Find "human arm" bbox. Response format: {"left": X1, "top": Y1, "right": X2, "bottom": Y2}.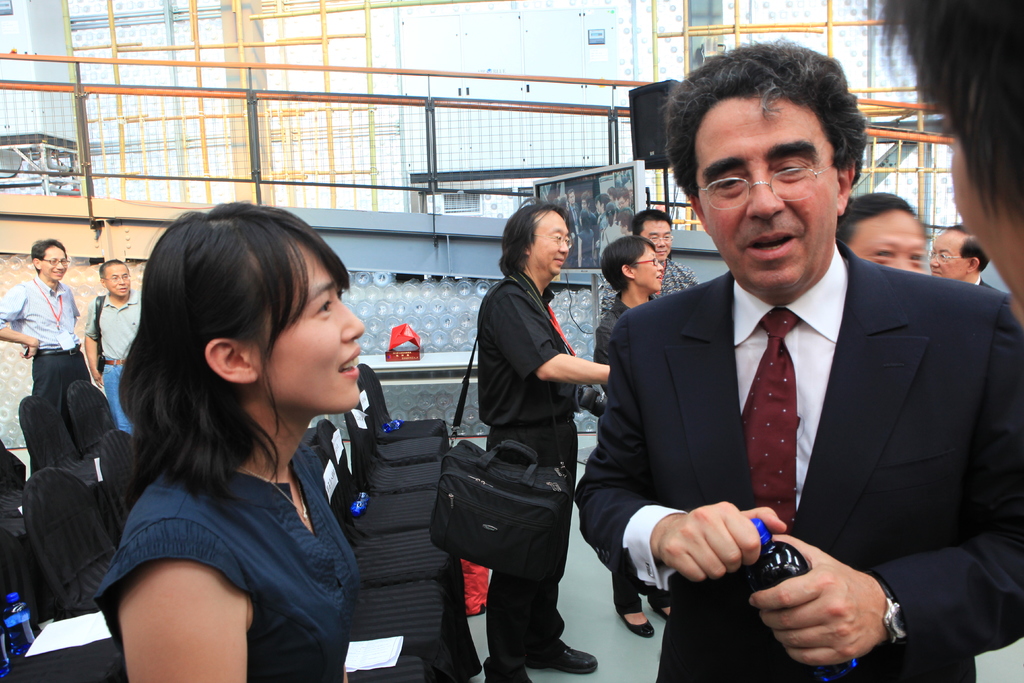
{"left": 481, "top": 284, "right": 612, "bottom": 387}.
